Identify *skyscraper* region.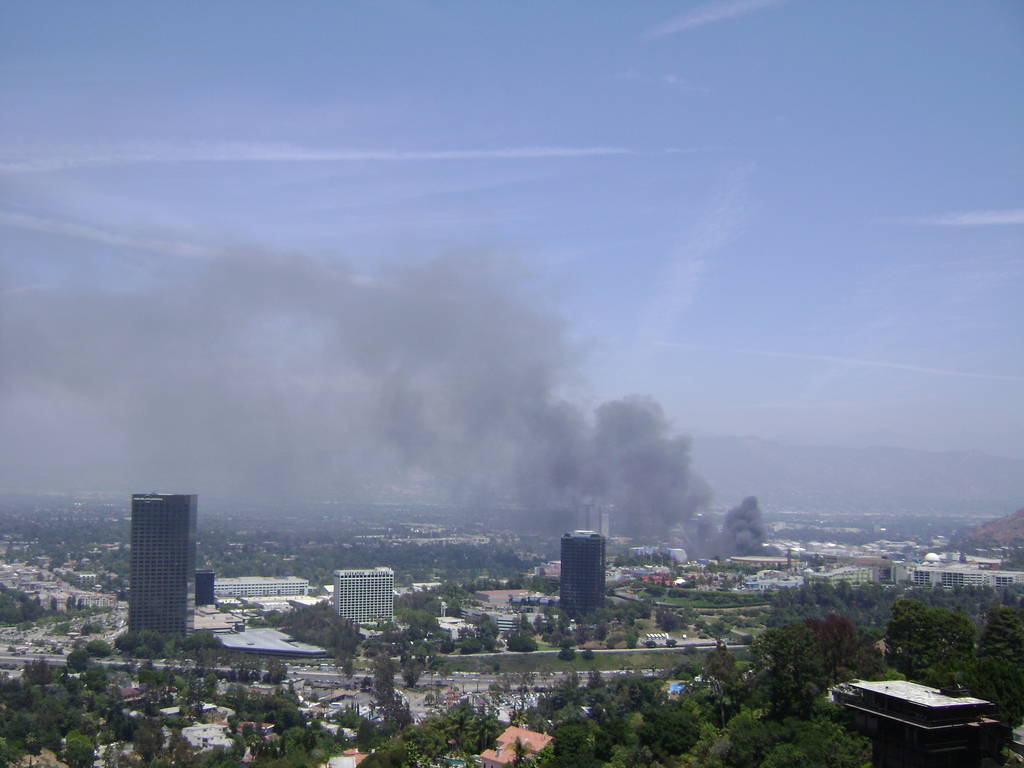
Region: box(552, 527, 610, 616).
